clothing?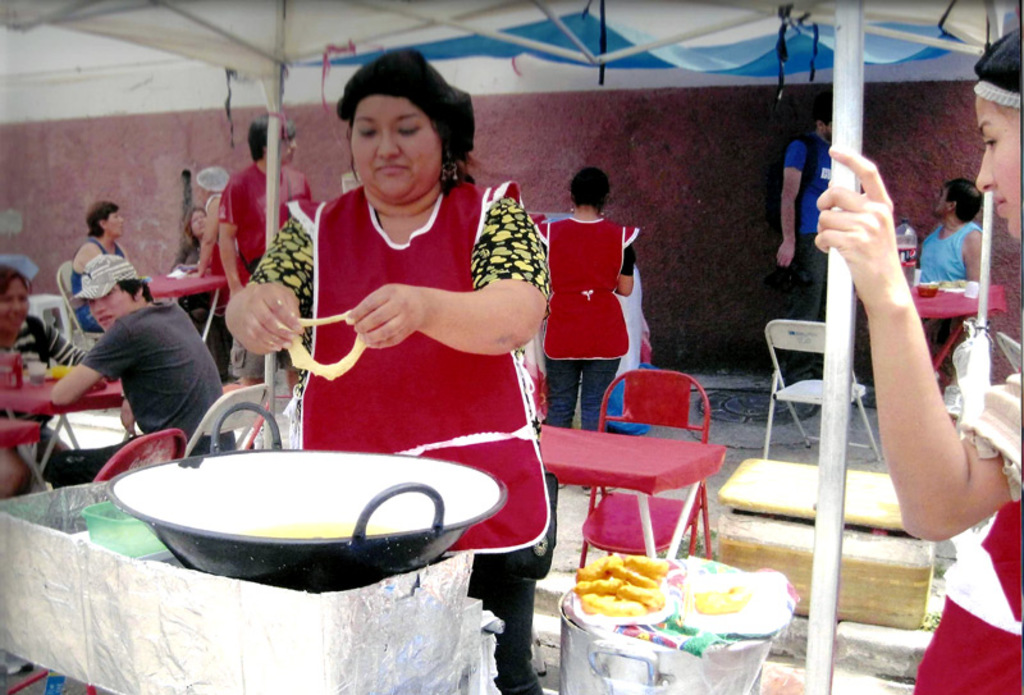
<bbox>173, 242, 216, 312</bbox>
